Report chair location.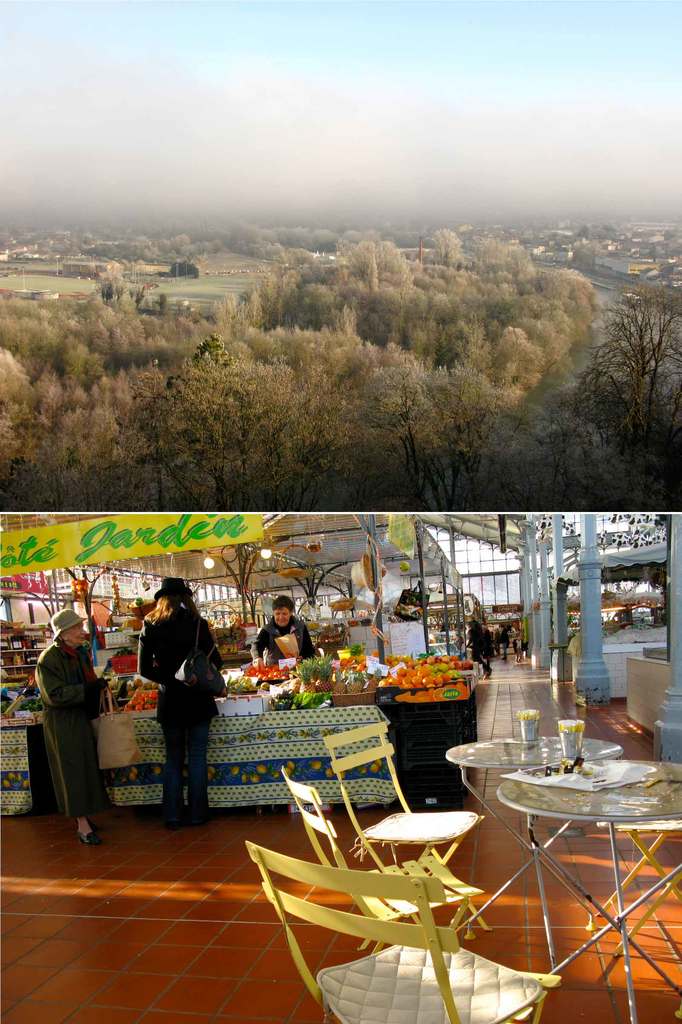
Report: [x1=277, y1=762, x2=483, y2=956].
